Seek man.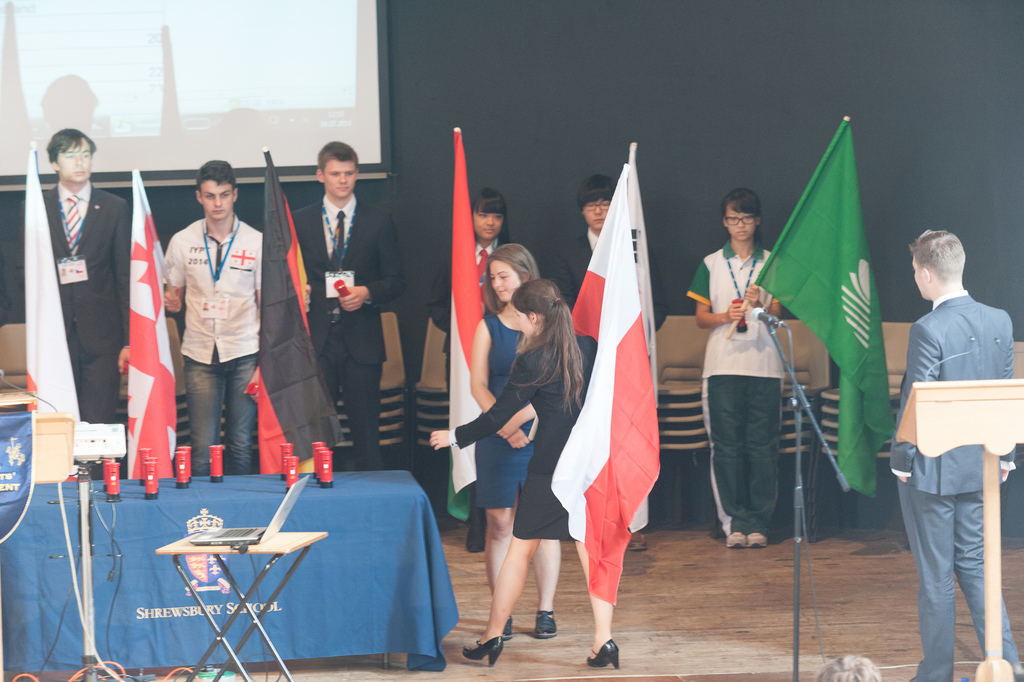
x1=26, y1=122, x2=135, y2=483.
